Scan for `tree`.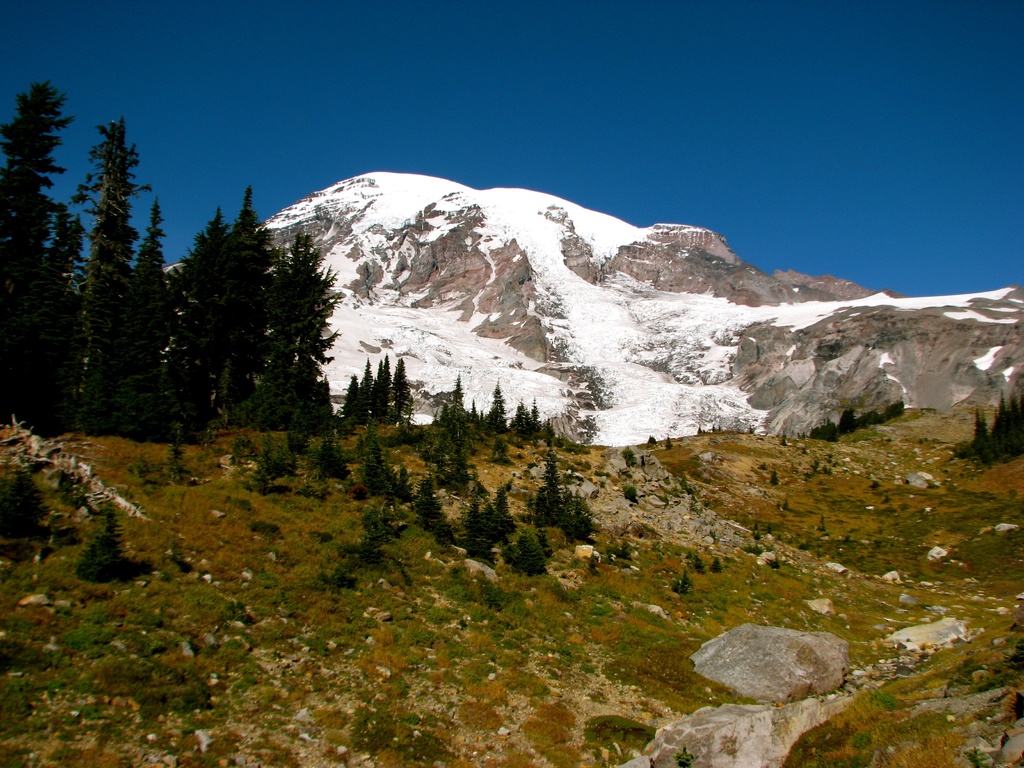
Scan result: region(332, 501, 415, 564).
